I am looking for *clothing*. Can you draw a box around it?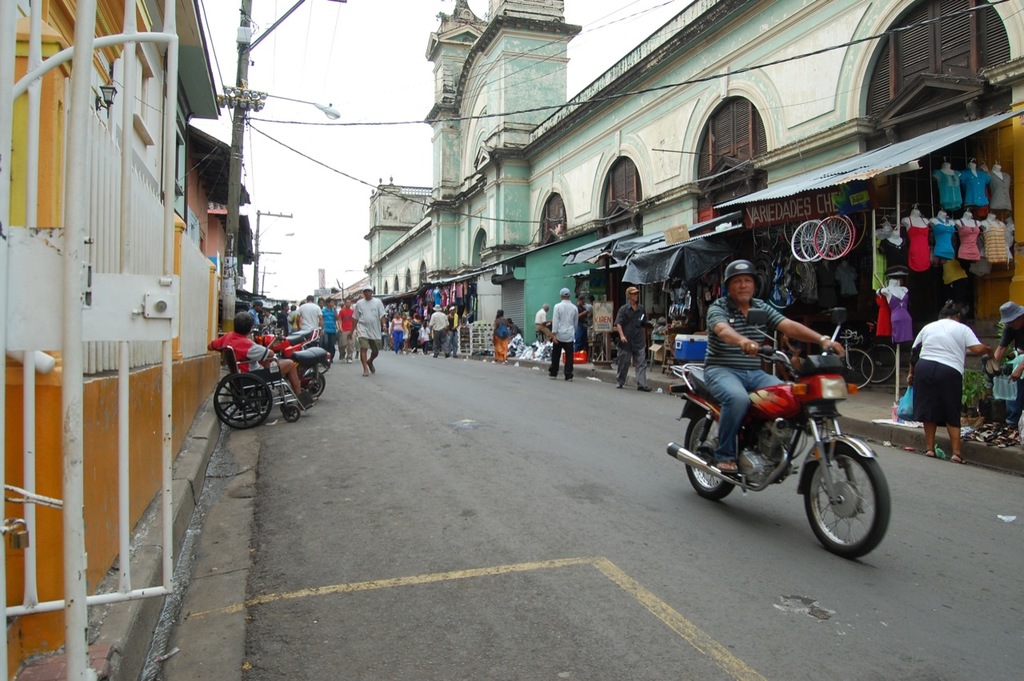
Sure, the bounding box is {"left": 874, "top": 290, "right": 888, "bottom": 336}.
